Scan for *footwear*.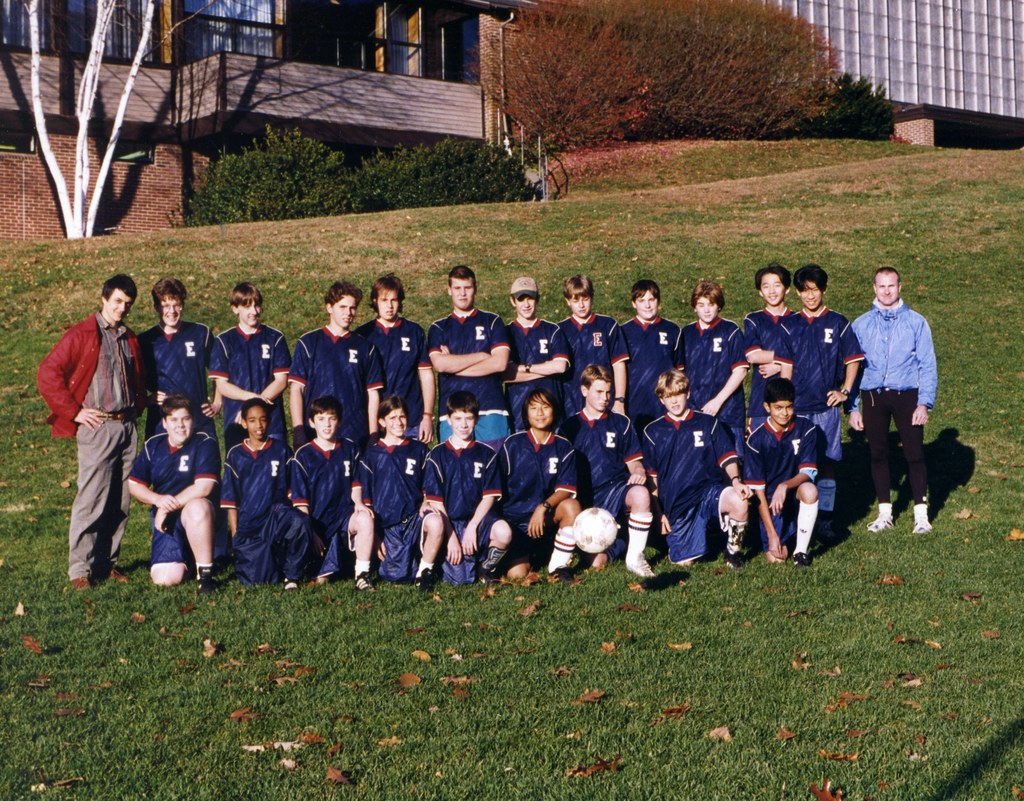
Scan result: detection(484, 565, 499, 585).
